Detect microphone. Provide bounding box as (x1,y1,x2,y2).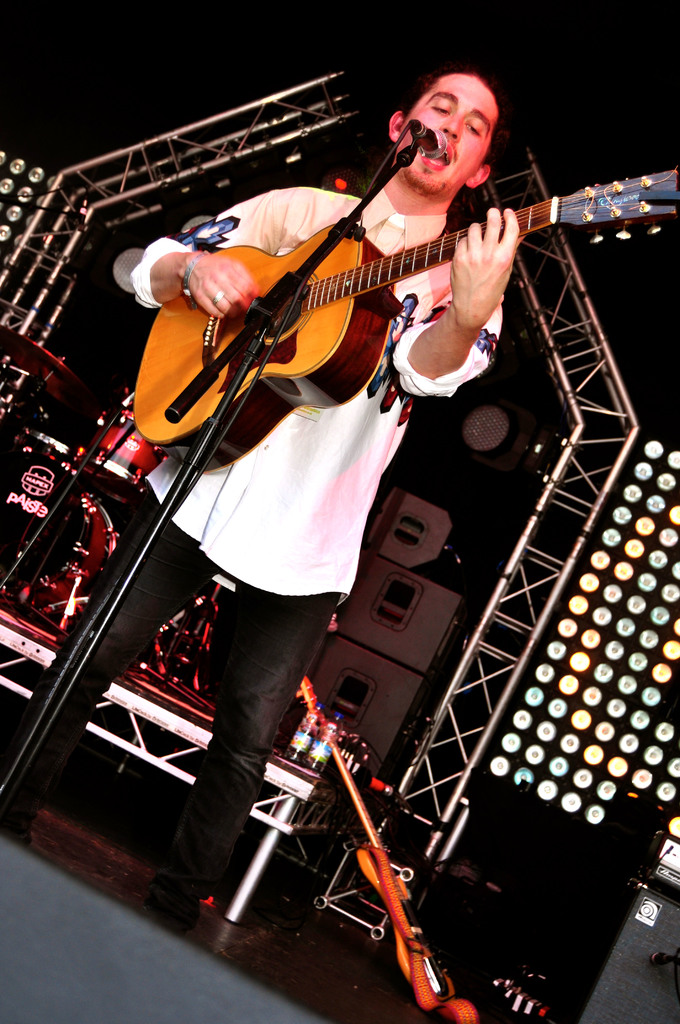
(395,113,458,159).
